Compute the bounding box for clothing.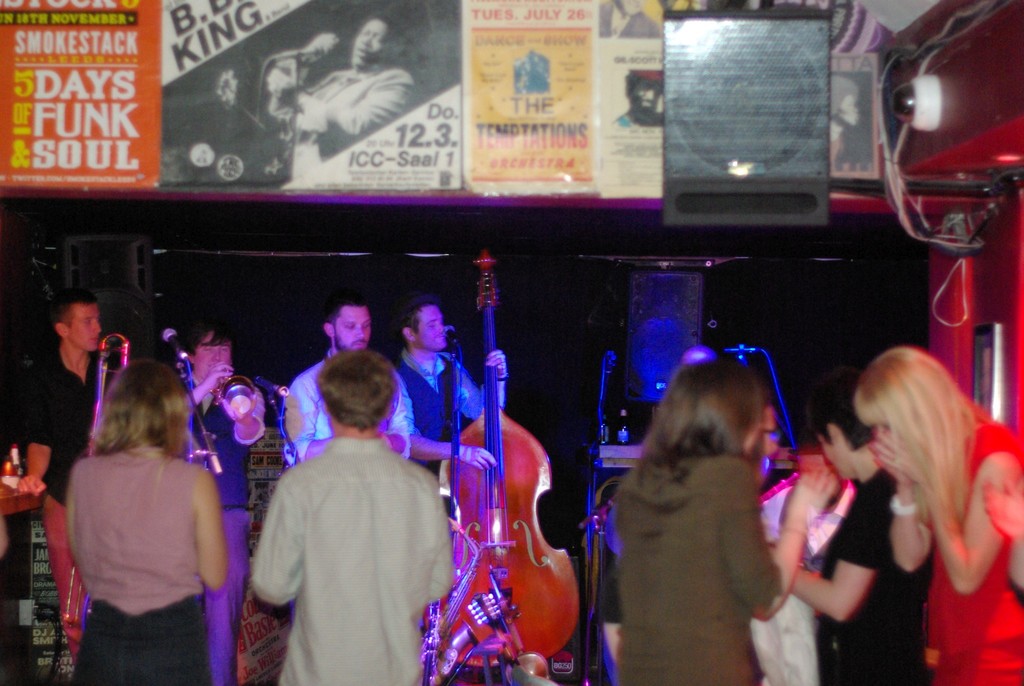
(388, 341, 518, 453).
